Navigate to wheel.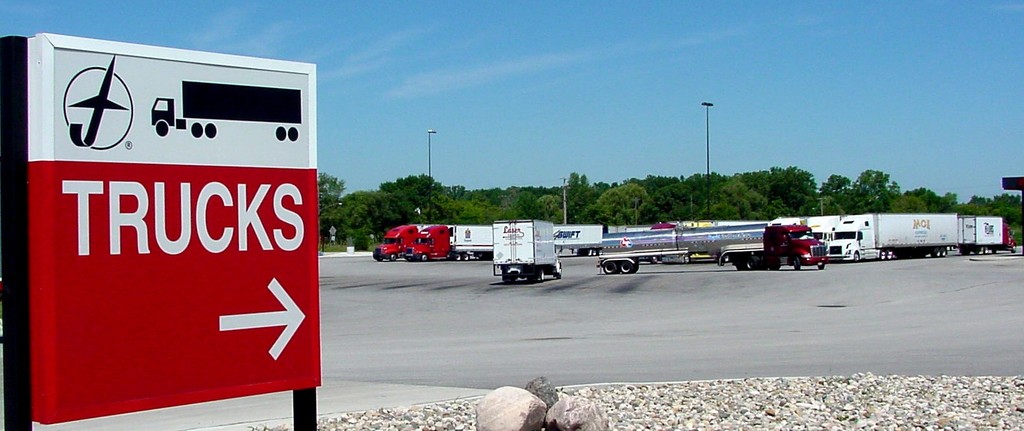
Navigation target: region(421, 253, 427, 261).
